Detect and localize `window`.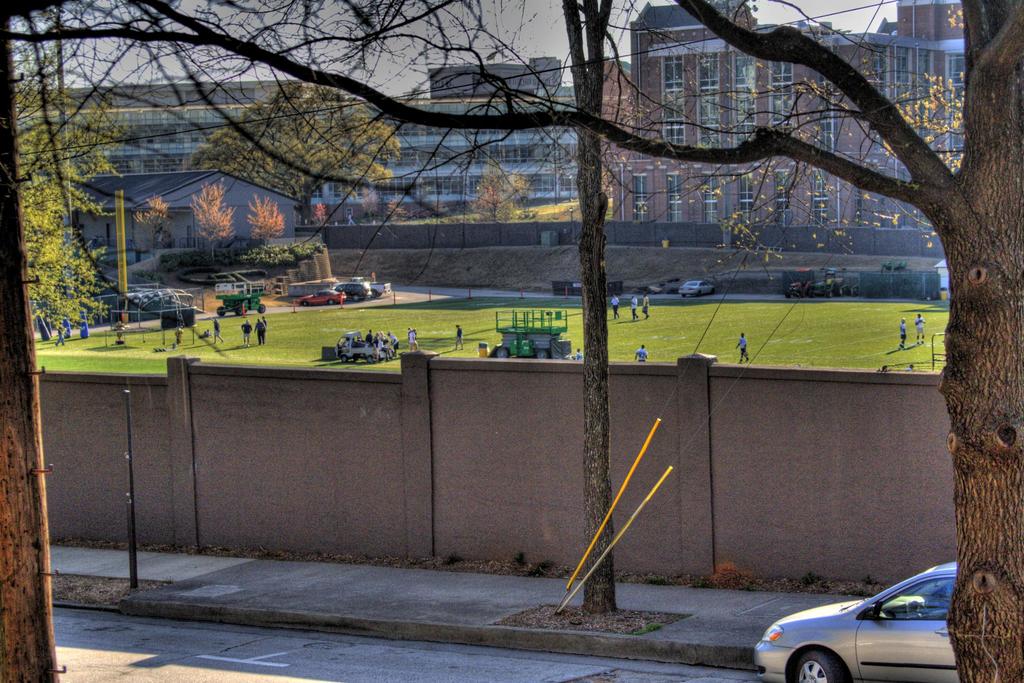
Localized at box=[705, 172, 723, 227].
